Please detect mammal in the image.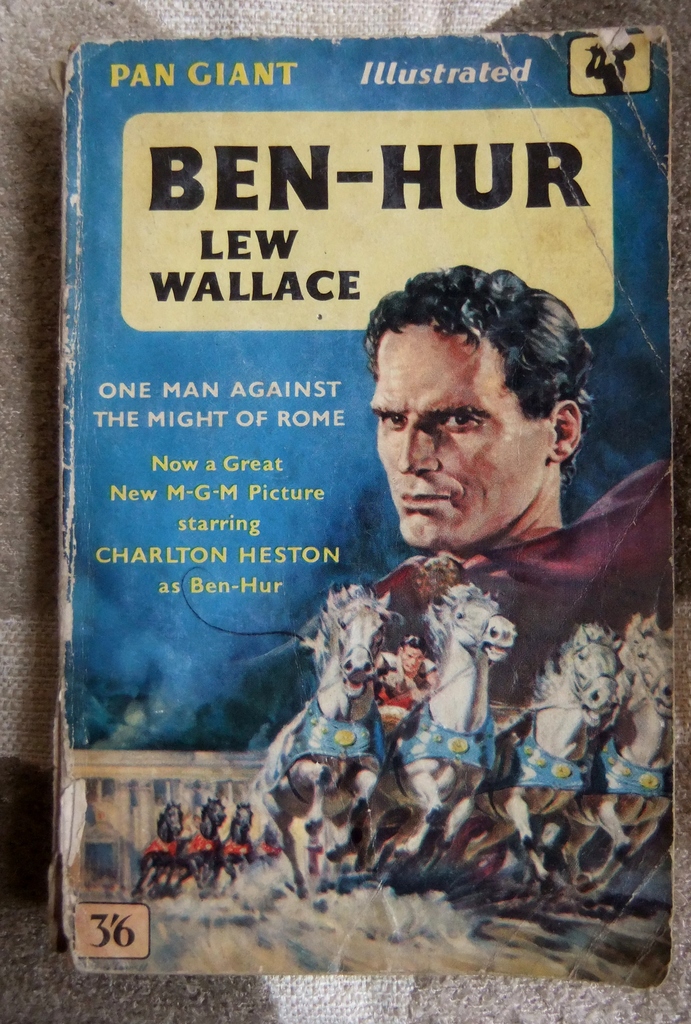
{"left": 341, "top": 241, "right": 690, "bottom": 744}.
